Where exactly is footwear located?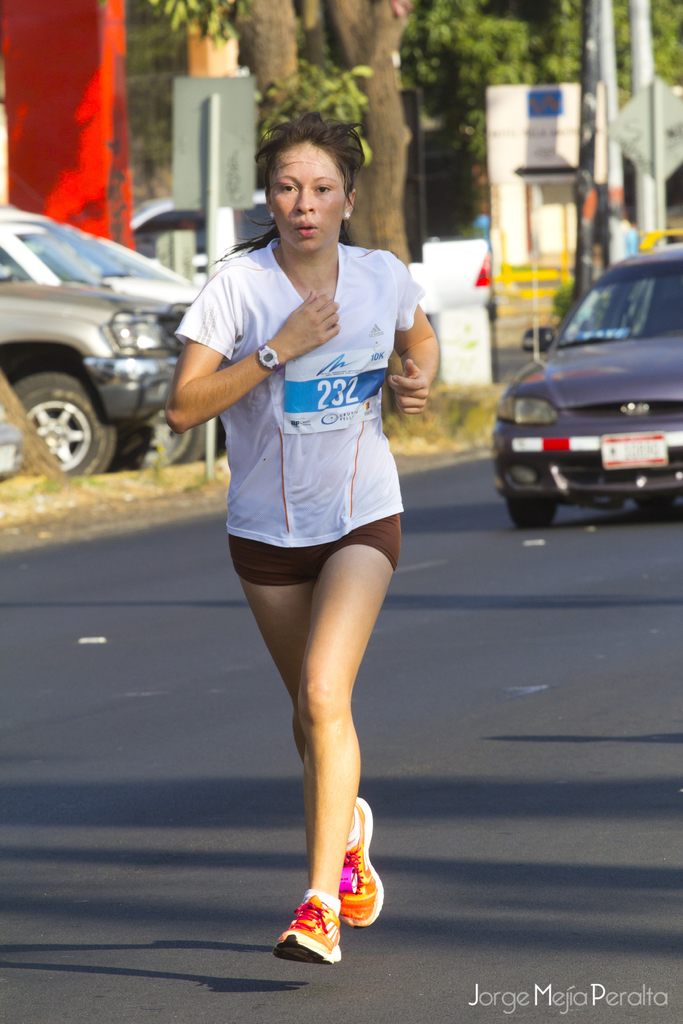
Its bounding box is detection(334, 797, 384, 932).
